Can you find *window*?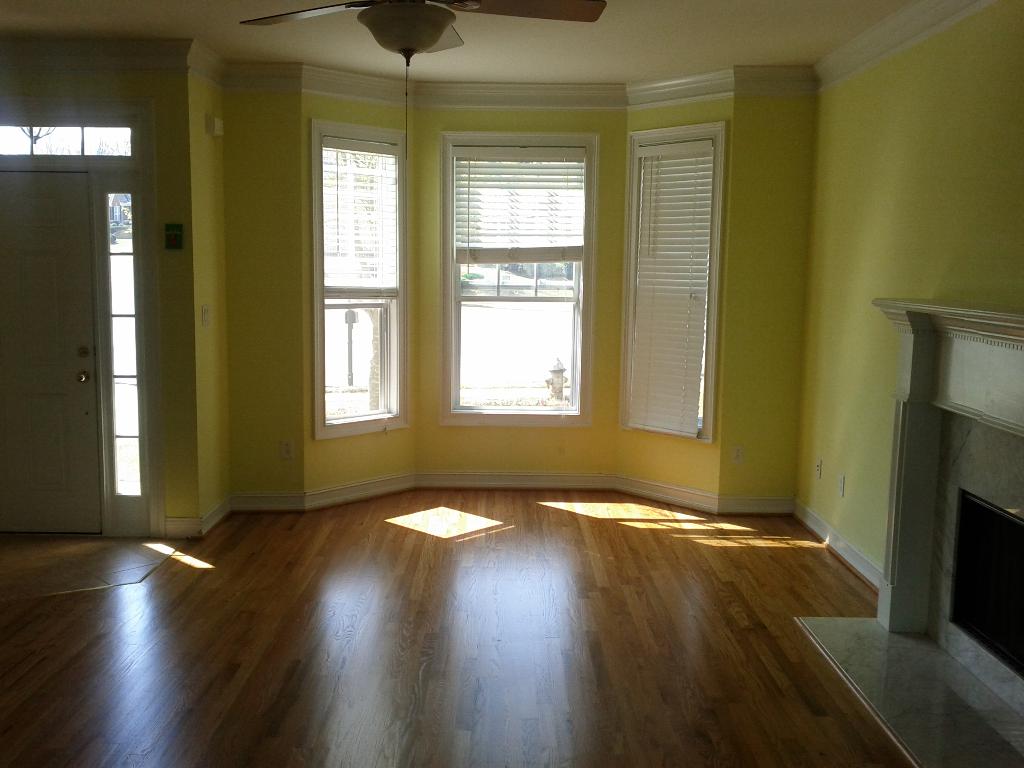
Yes, bounding box: {"left": 316, "top": 114, "right": 407, "bottom": 436}.
